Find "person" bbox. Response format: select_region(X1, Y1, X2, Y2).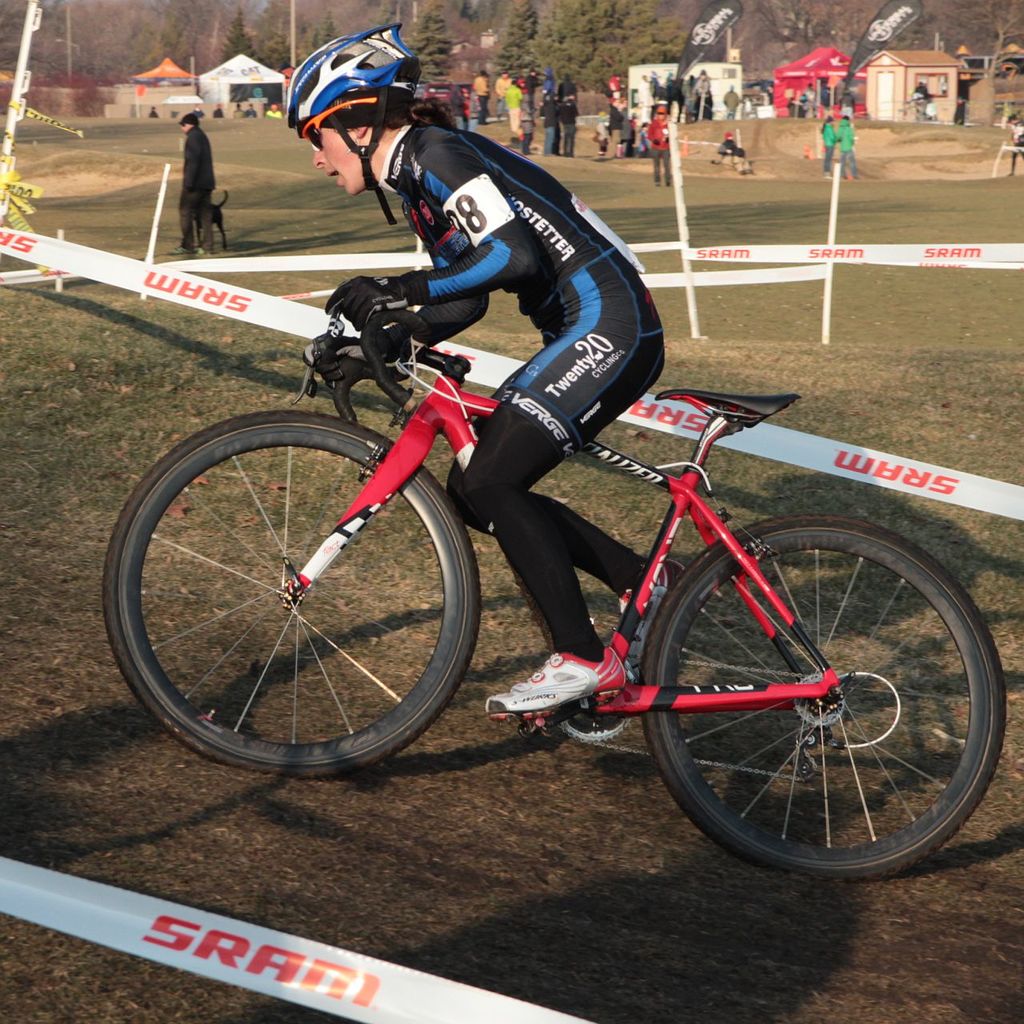
select_region(289, 9, 634, 732).
